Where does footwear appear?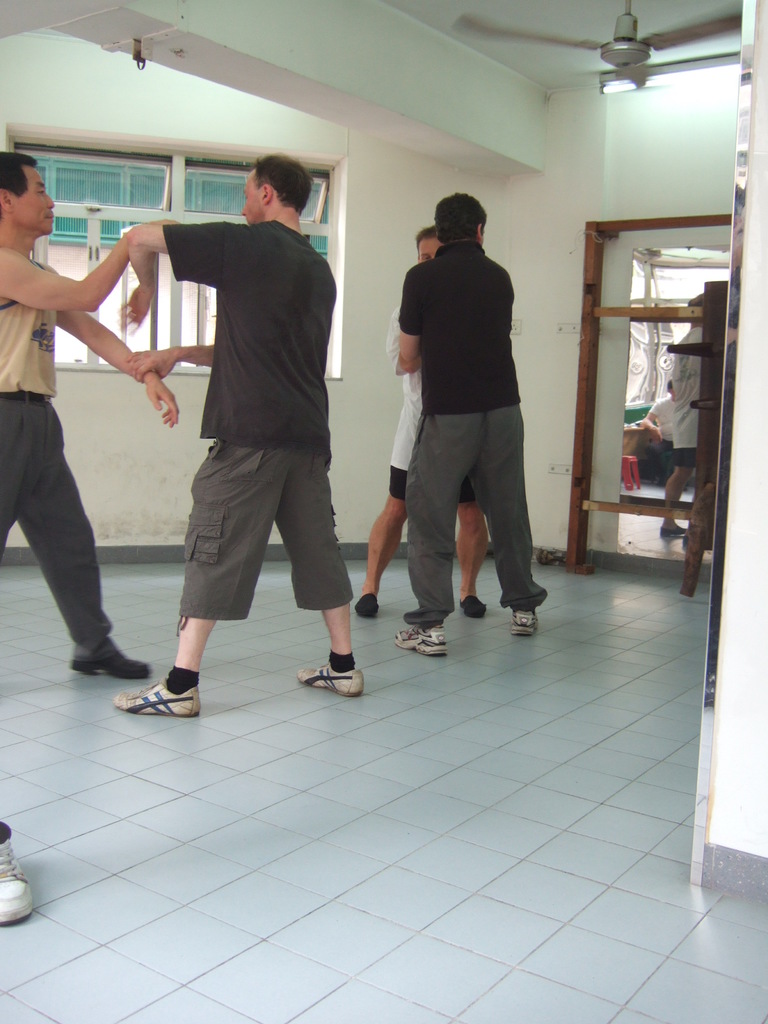
Appears at bbox=(0, 822, 30, 930).
